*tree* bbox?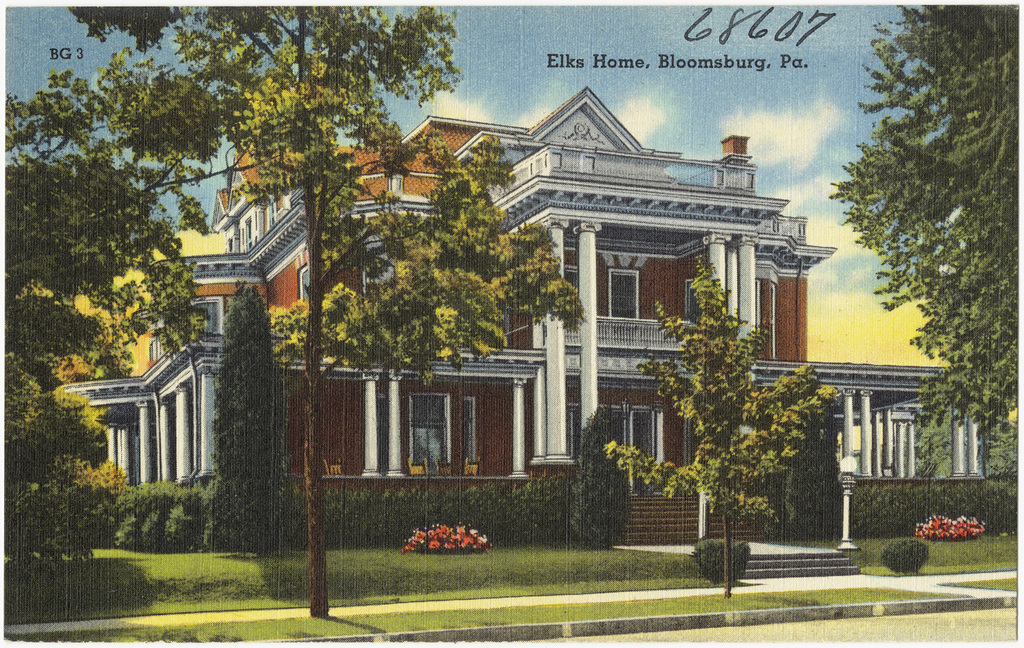
(x1=599, y1=252, x2=839, y2=589)
